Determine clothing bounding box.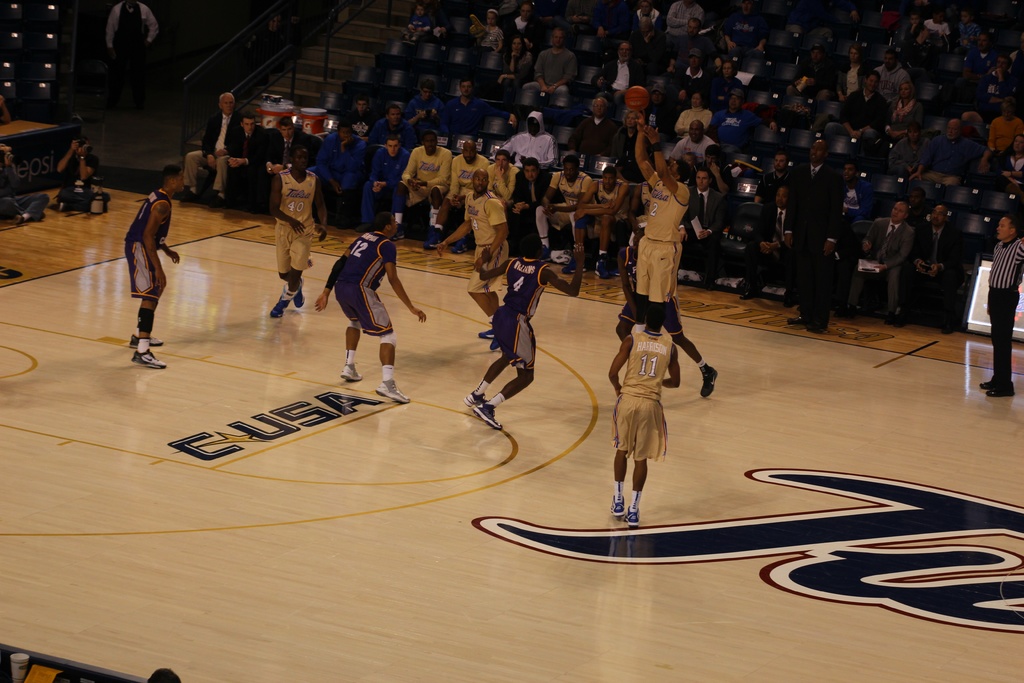
Determined: locate(275, 166, 310, 274).
